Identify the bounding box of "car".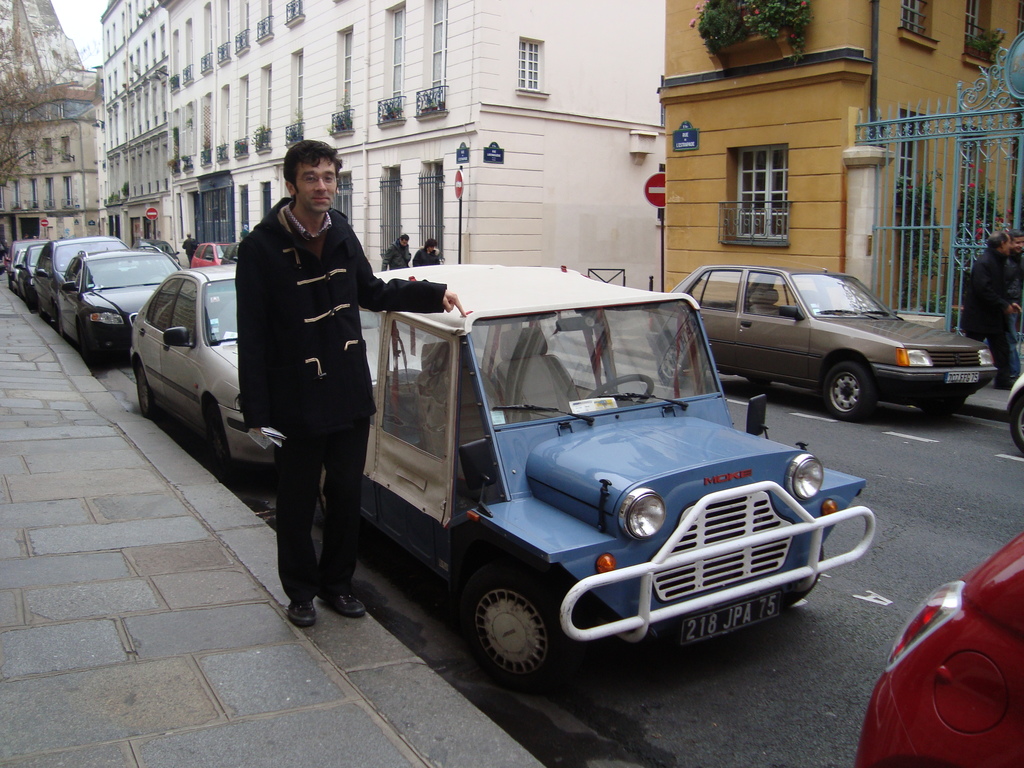
(x1=189, y1=239, x2=241, y2=271).
